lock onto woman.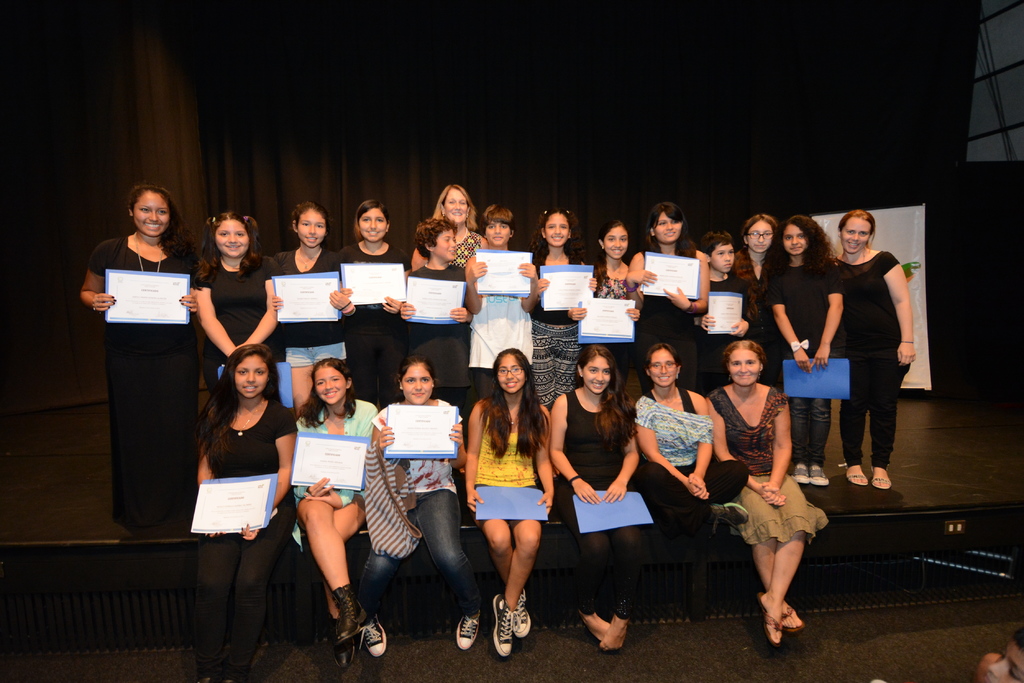
Locked: locate(624, 202, 707, 340).
